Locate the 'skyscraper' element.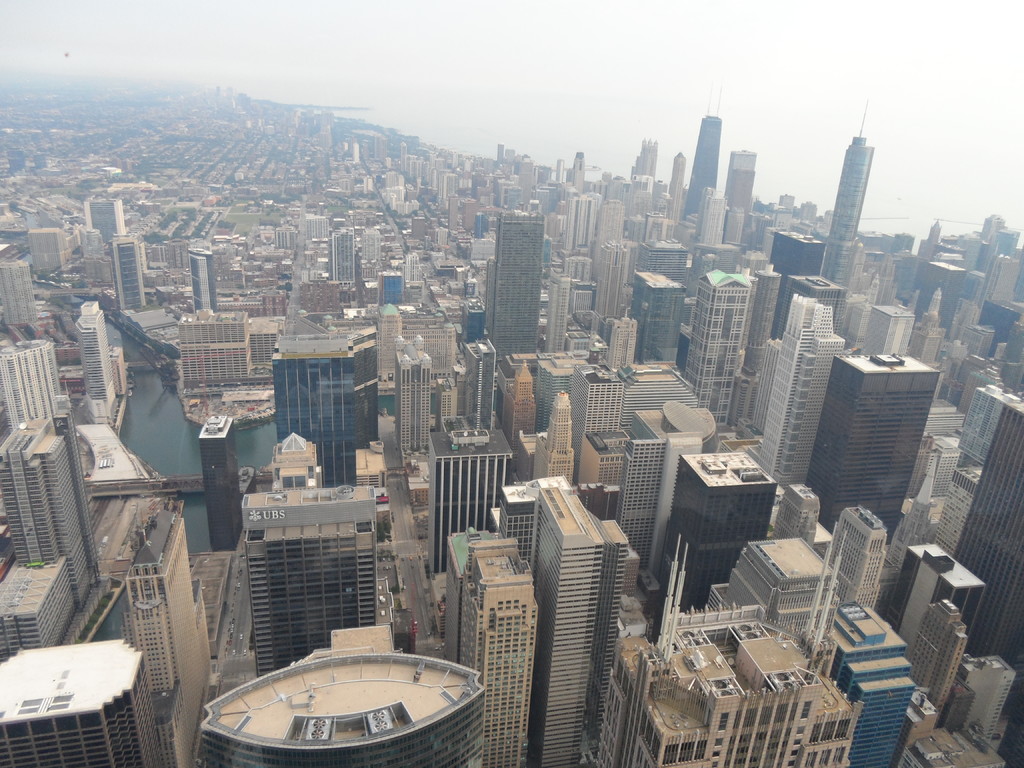
Element bbox: 497, 353, 575, 486.
